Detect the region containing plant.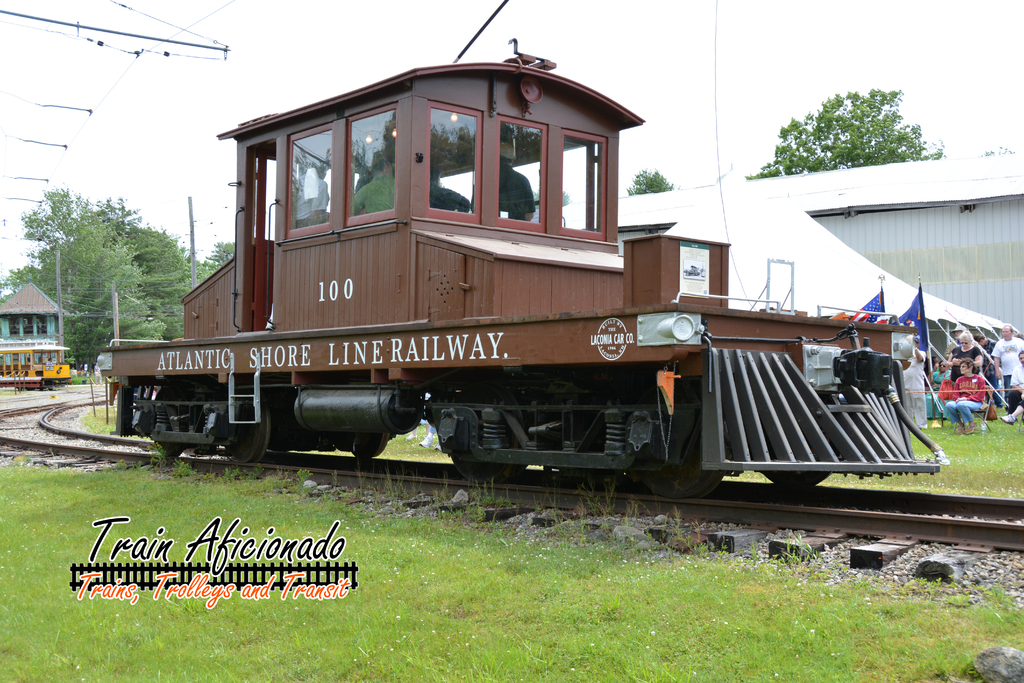
[x1=81, y1=407, x2=152, y2=443].
